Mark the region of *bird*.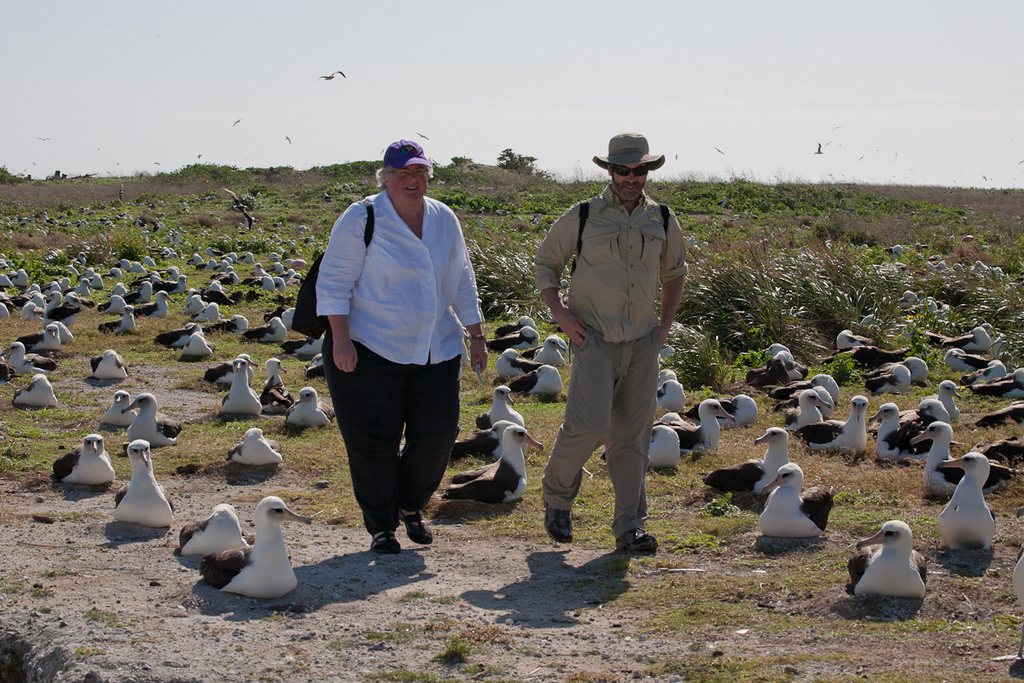
Region: bbox(0, 343, 56, 376).
